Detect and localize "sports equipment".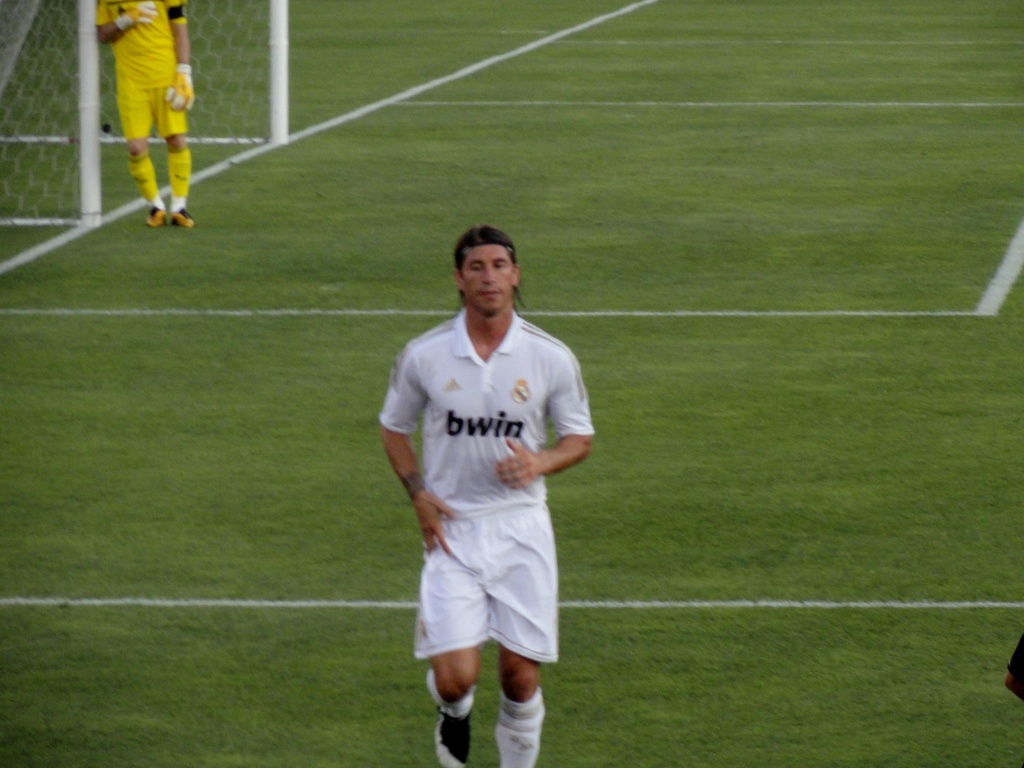
Localized at l=167, t=67, r=205, b=118.
